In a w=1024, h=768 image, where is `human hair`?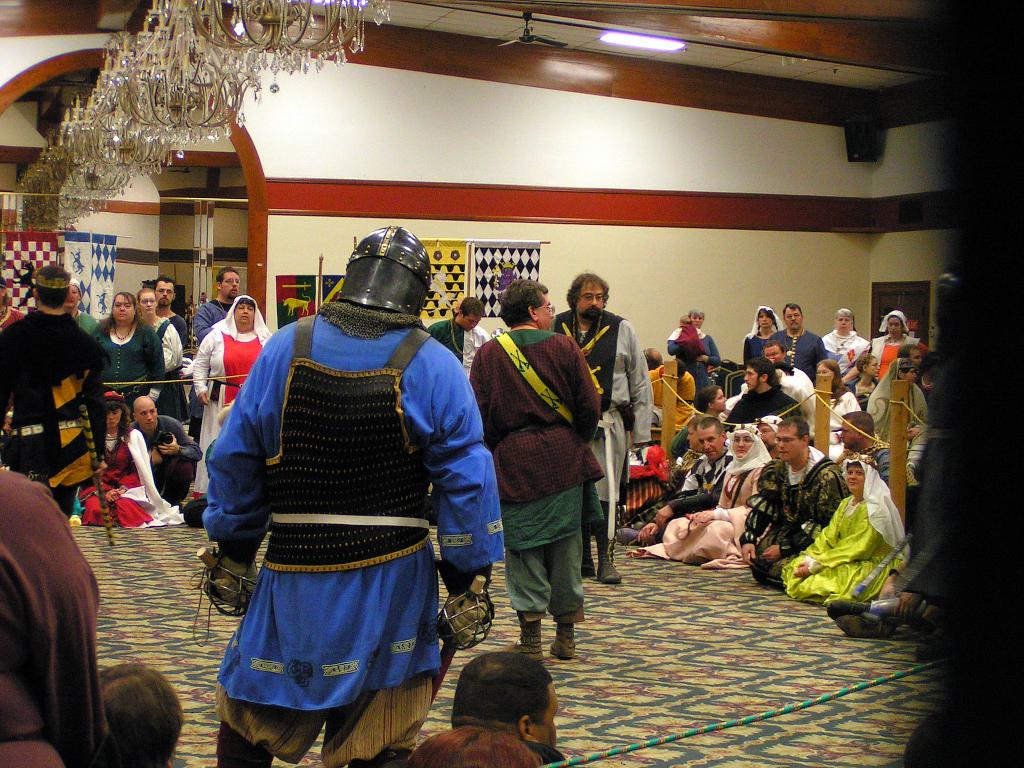
33,267,70,312.
